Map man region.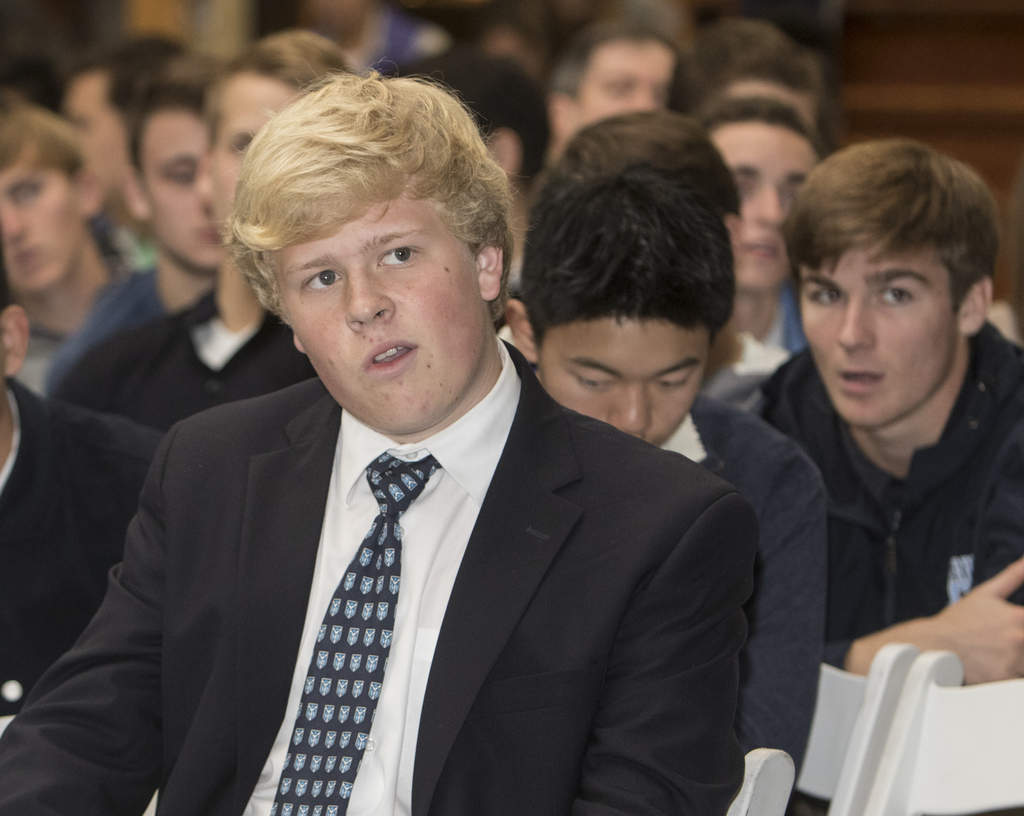
Mapped to <bbox>84, 132, 782, 815</bbox>.
